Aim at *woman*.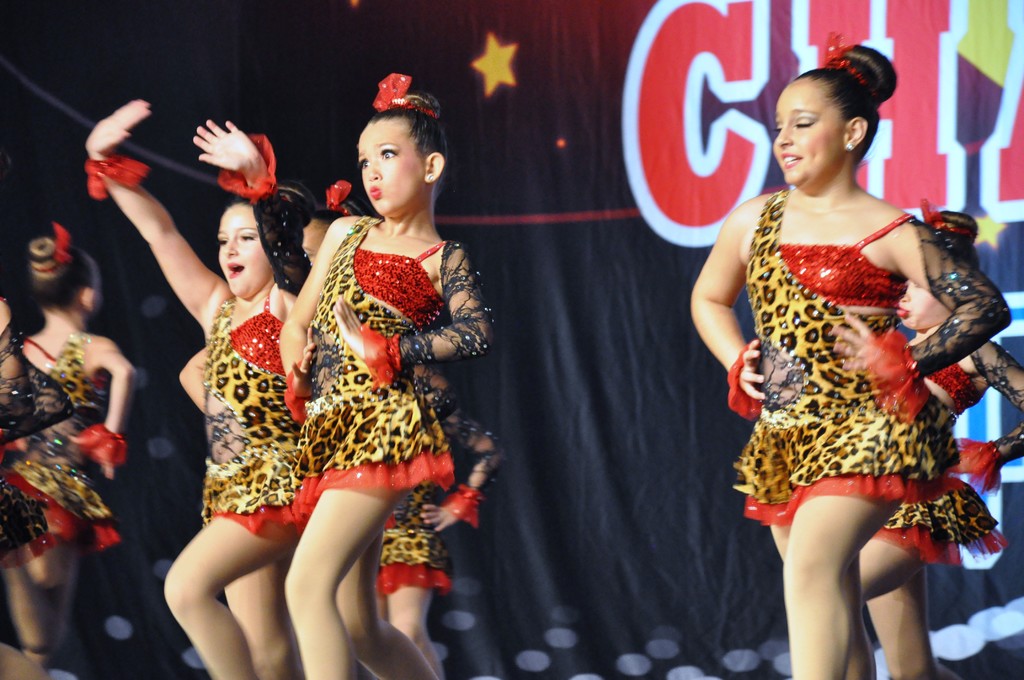
Aimed at 696,34,1010,654.
